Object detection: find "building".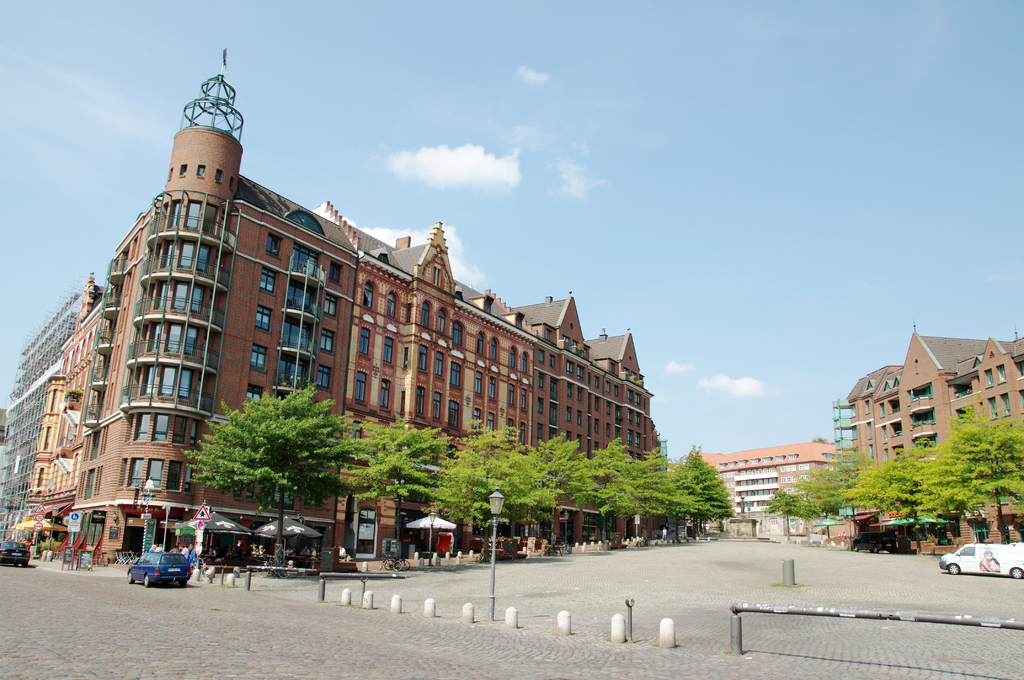
Rect(838, 328, 1023, 545).
